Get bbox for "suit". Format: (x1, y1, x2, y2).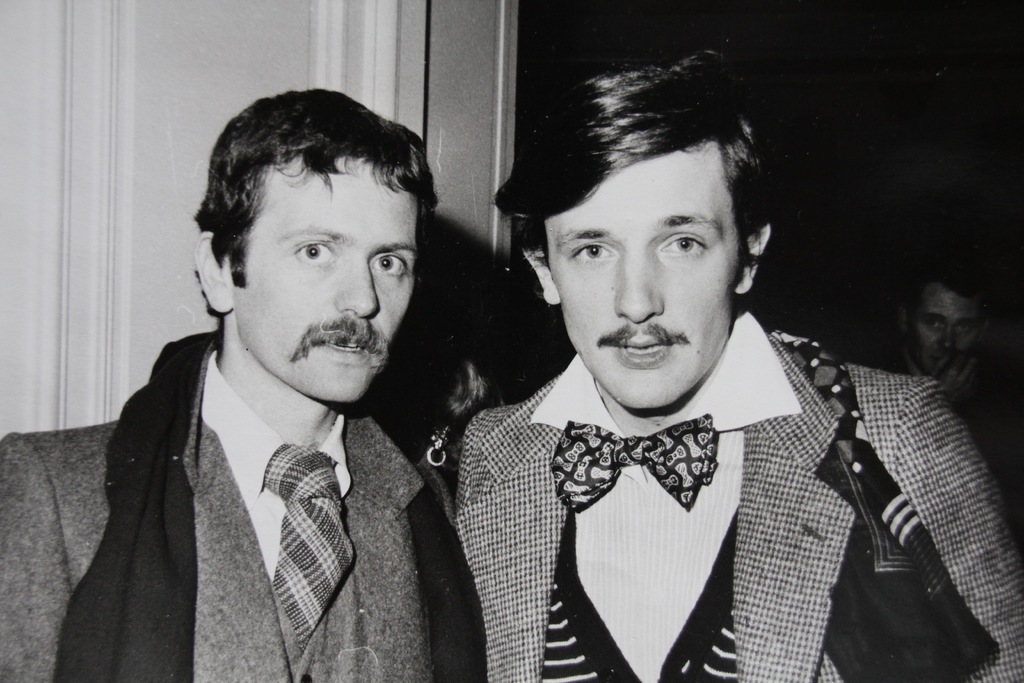
(392, 227, 957, 680).
